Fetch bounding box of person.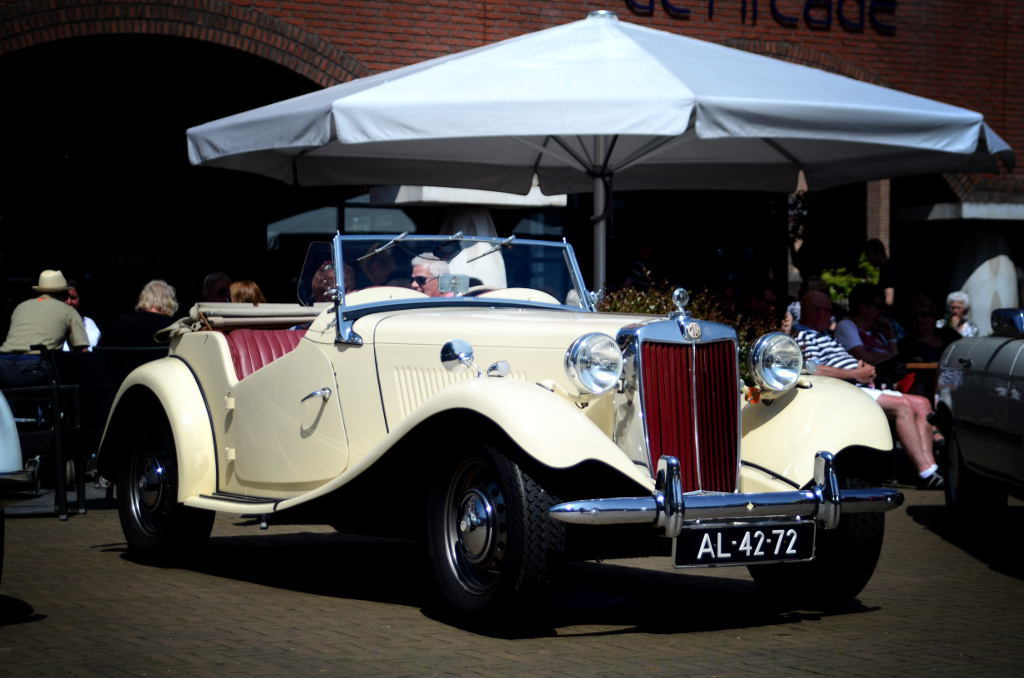
Bbox: box=[16, 249, 88, 458].
